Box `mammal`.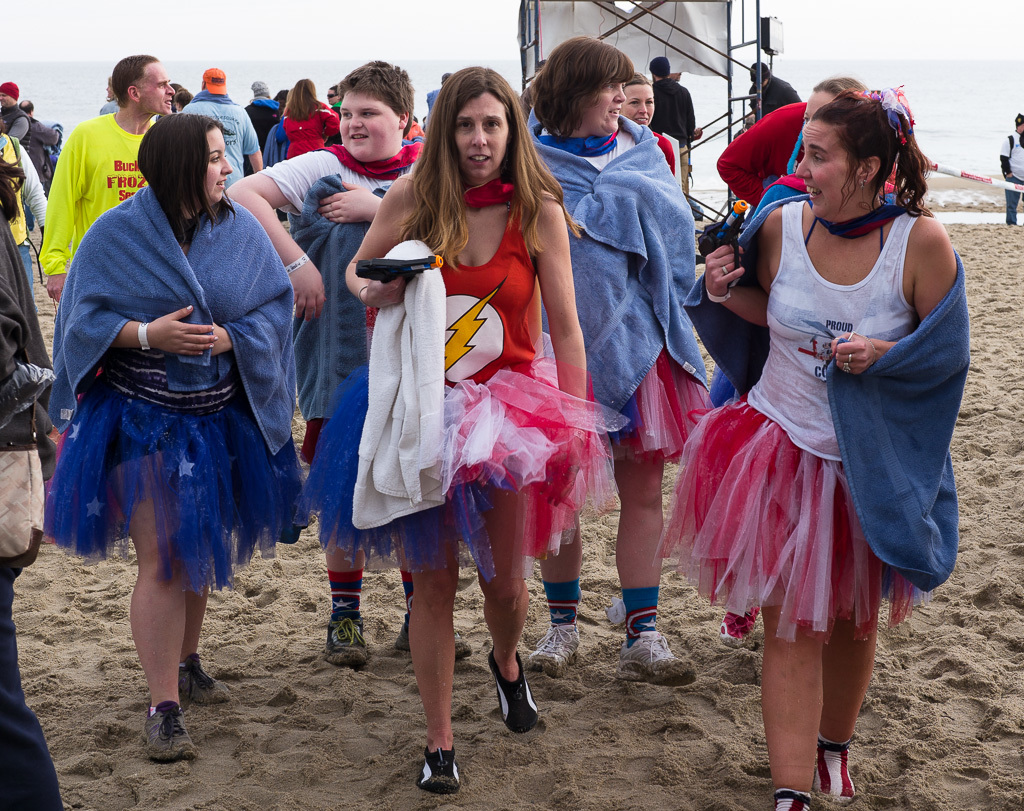
x1=805 y1=73 x2=870 y2=127.
